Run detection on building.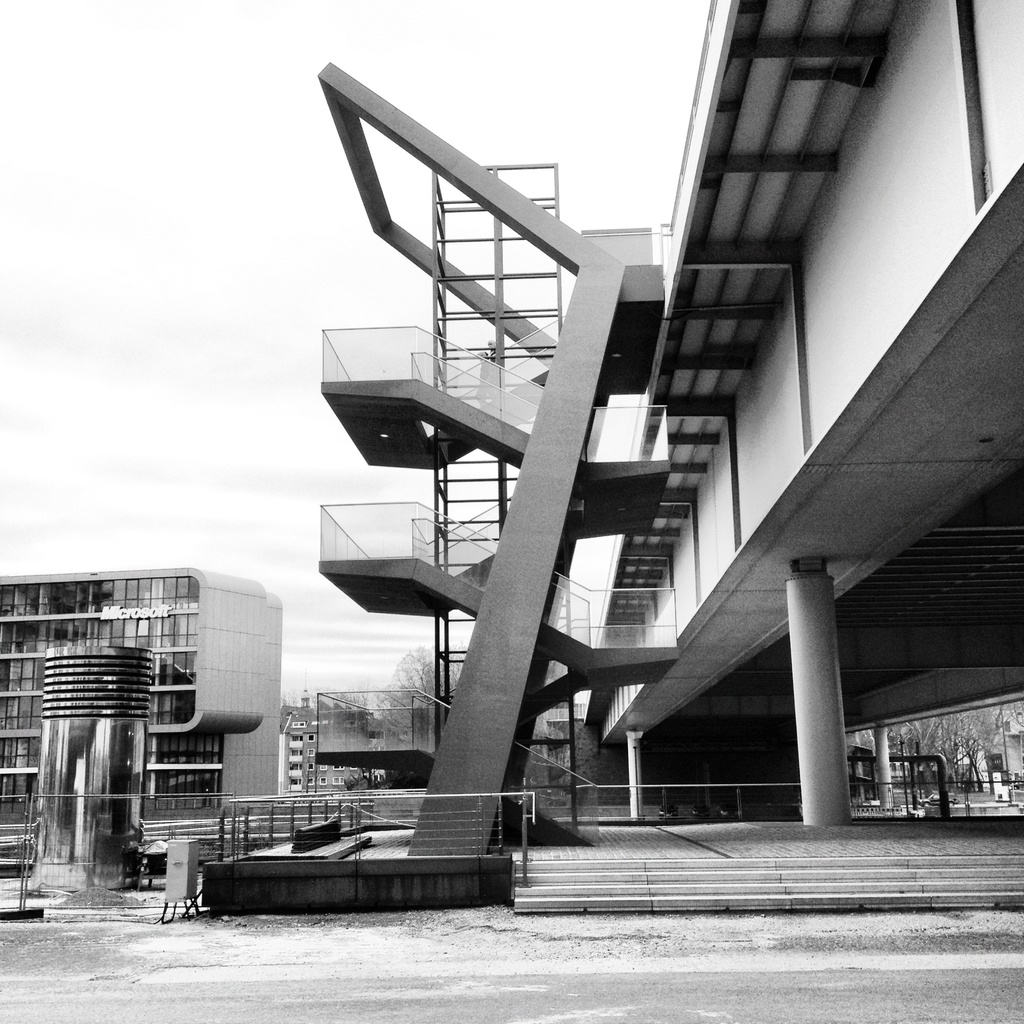
Result: region(0, 569, 283, 819).
